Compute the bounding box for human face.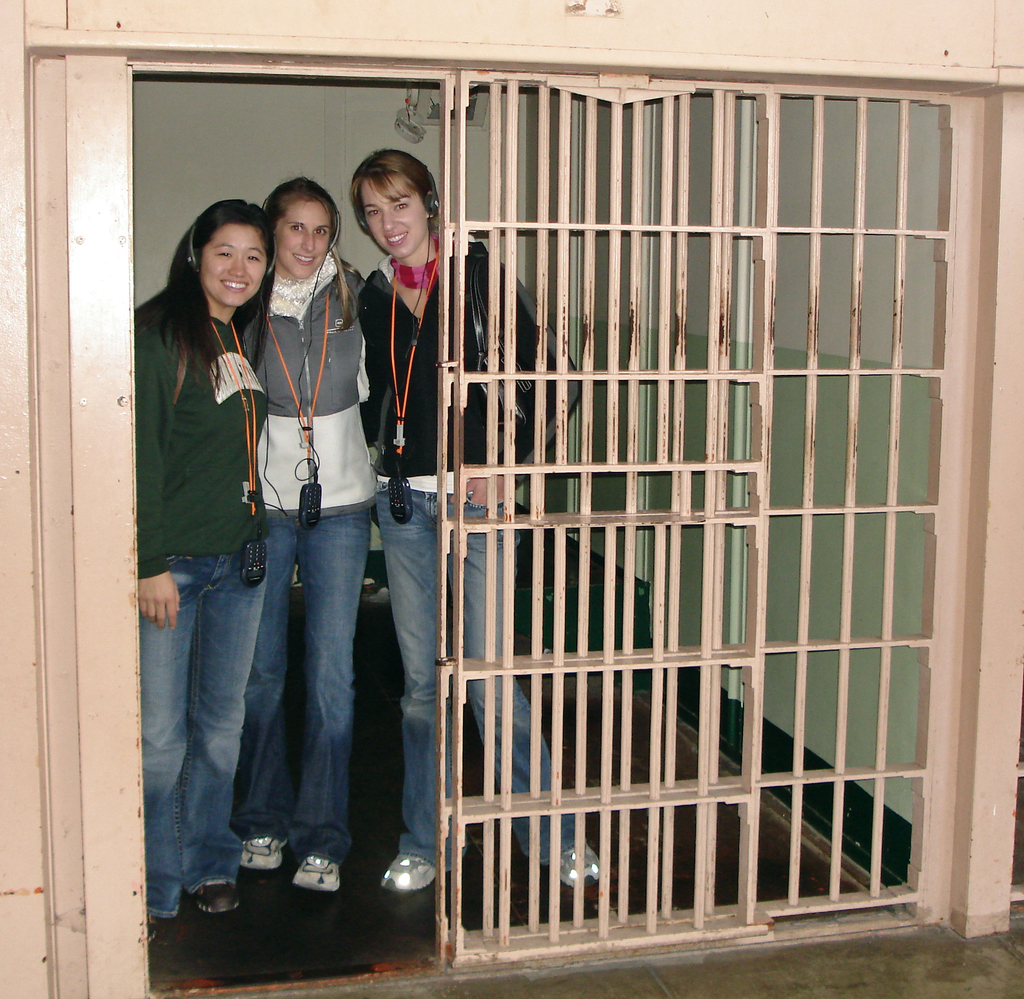
<box>280,203,331,274</box>.
